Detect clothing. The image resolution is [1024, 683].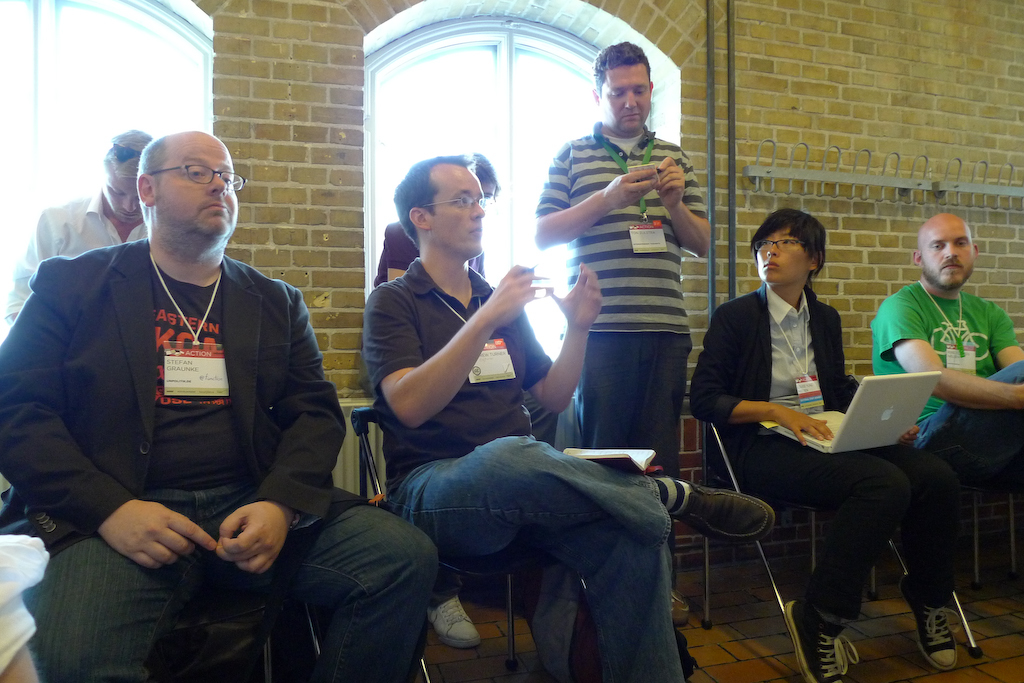
detection(685, 282, 966, 619).
